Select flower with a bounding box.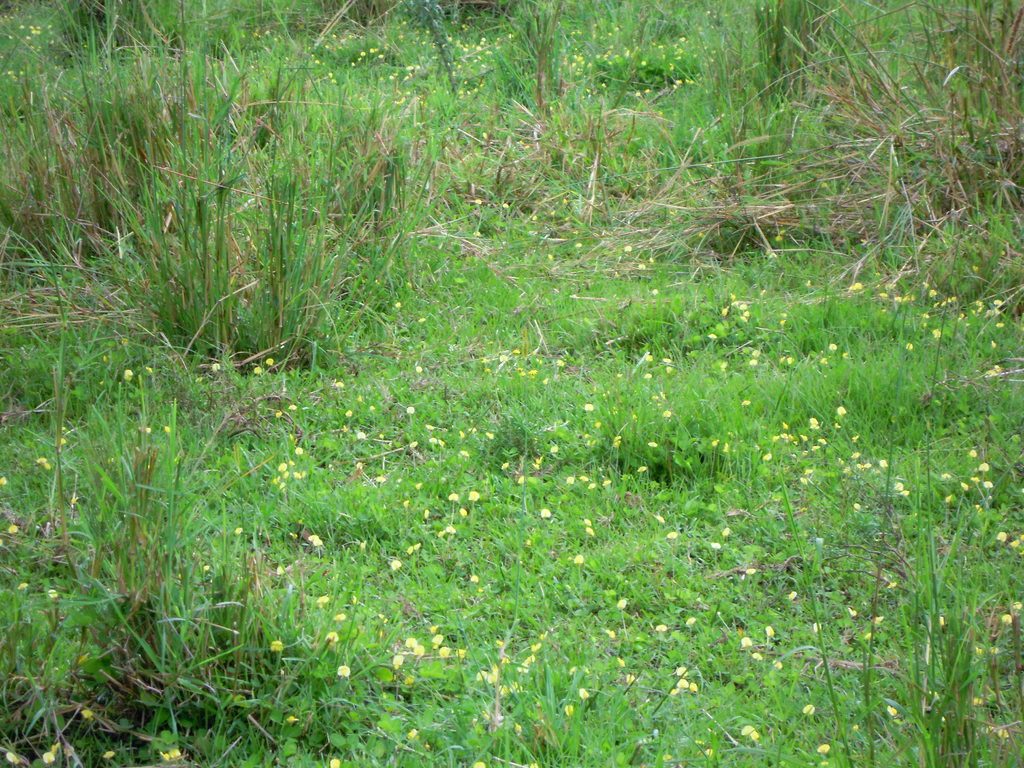
844 609 858 621.
